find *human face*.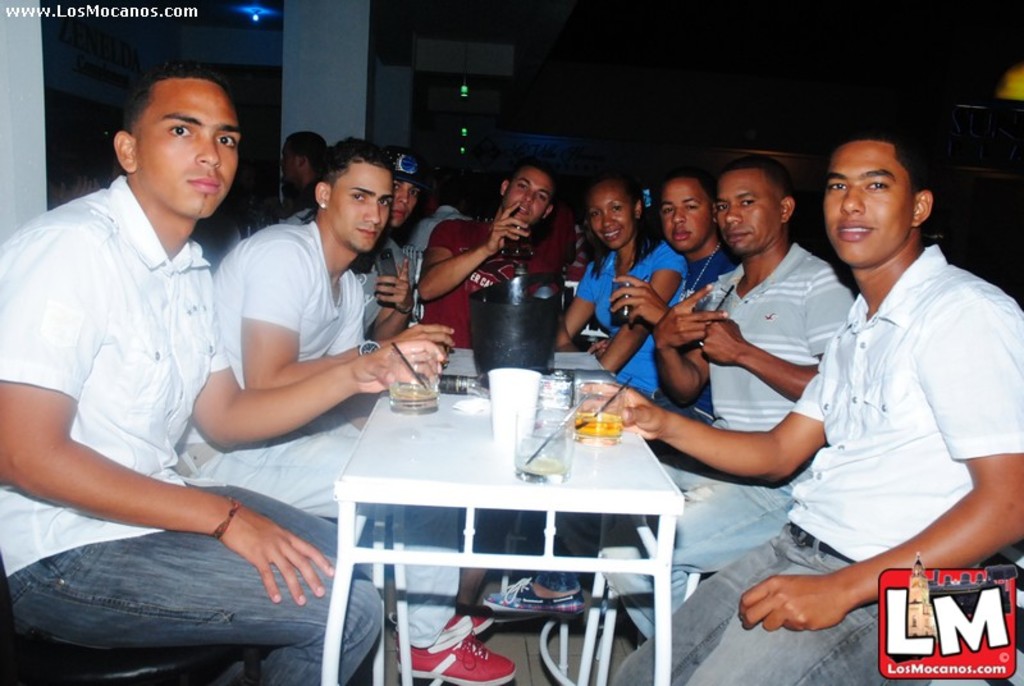
(x1=131, y1=82, x2=234, y2=210).
